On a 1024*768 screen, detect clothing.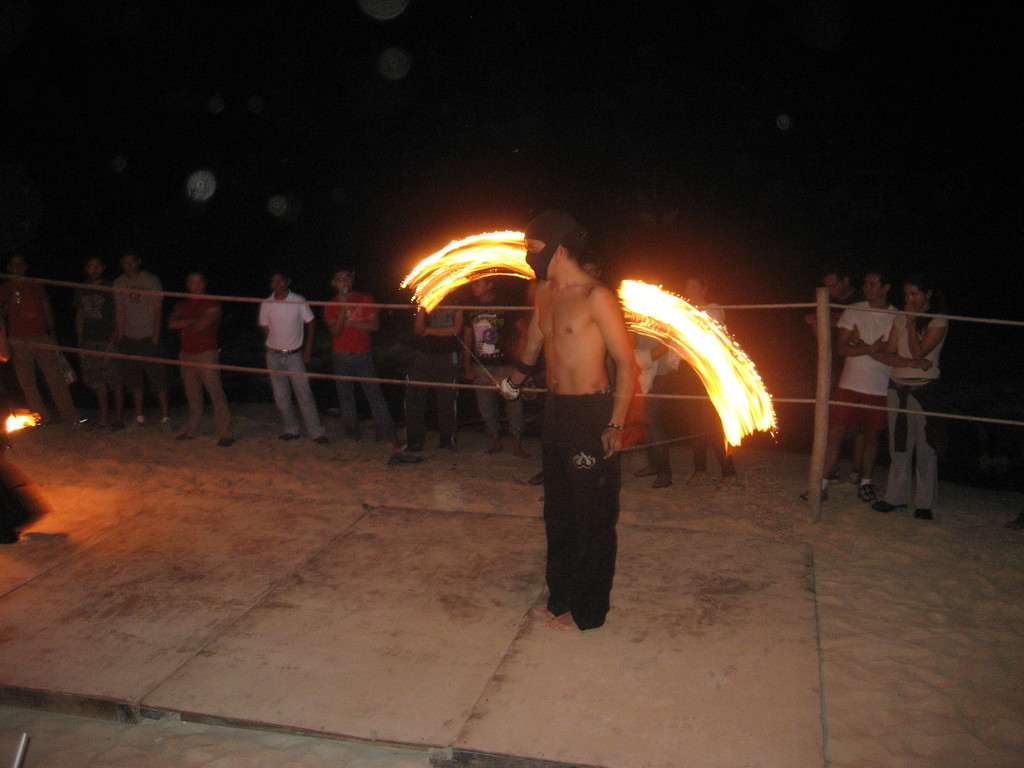
locate(0, 273, 75, 422).
